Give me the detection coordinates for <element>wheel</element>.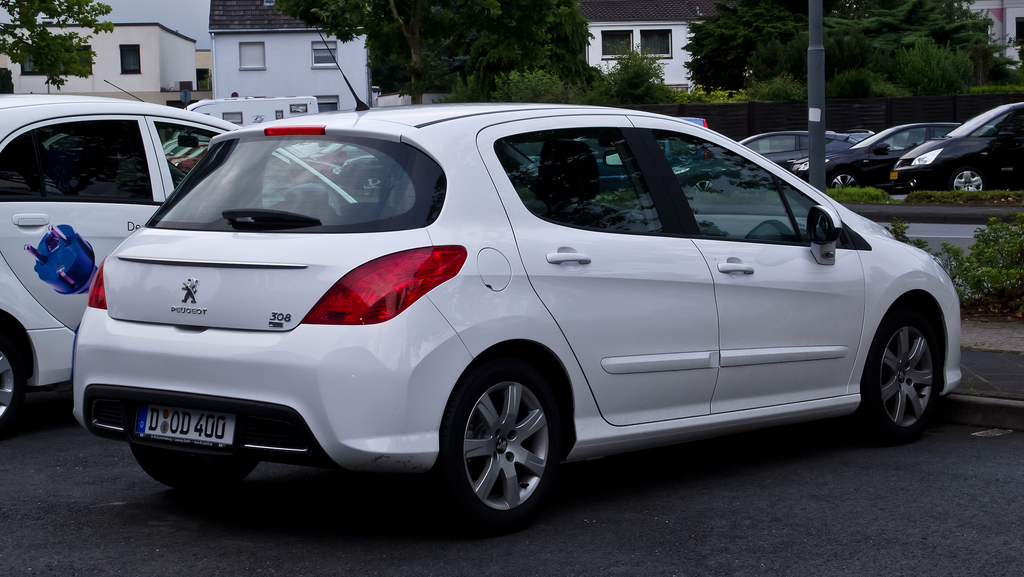
Rect(445, 357, 565, 523).
